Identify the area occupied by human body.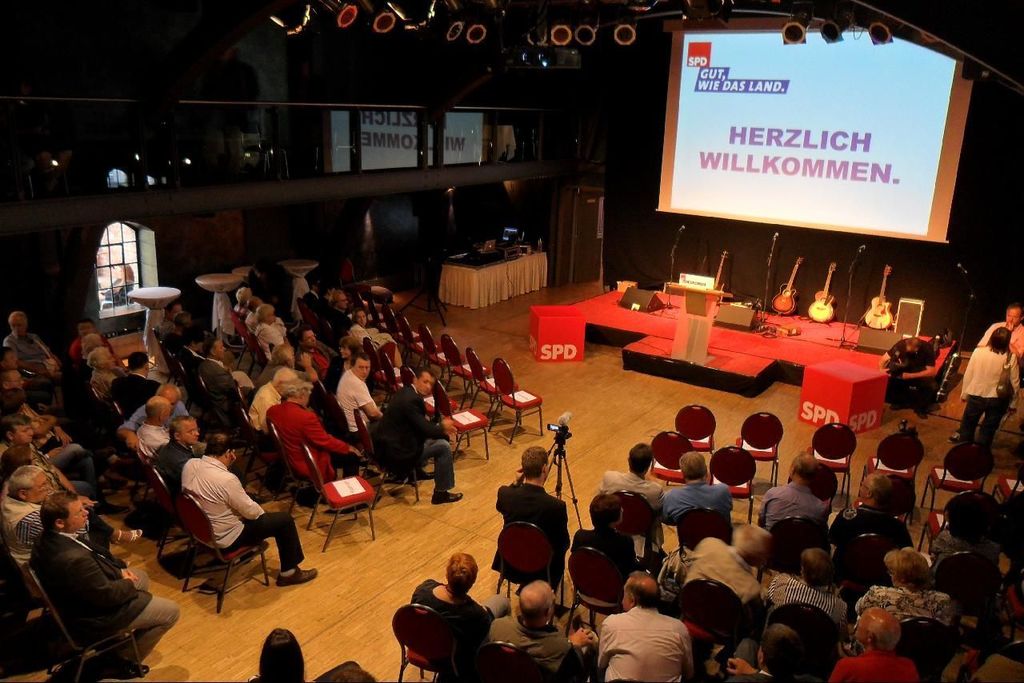
Area: left=976, top=323, right=1023, bottom=357.
